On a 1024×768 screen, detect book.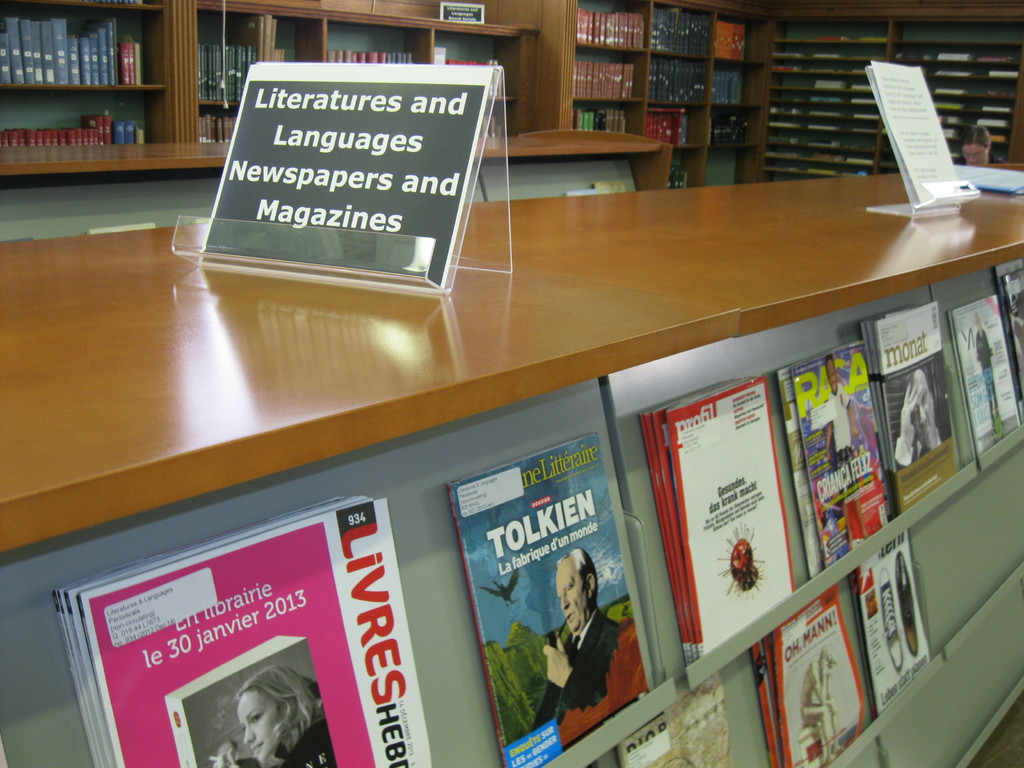
{"left": 854, "top": 99, "right": 876, "bottom": 104}.
